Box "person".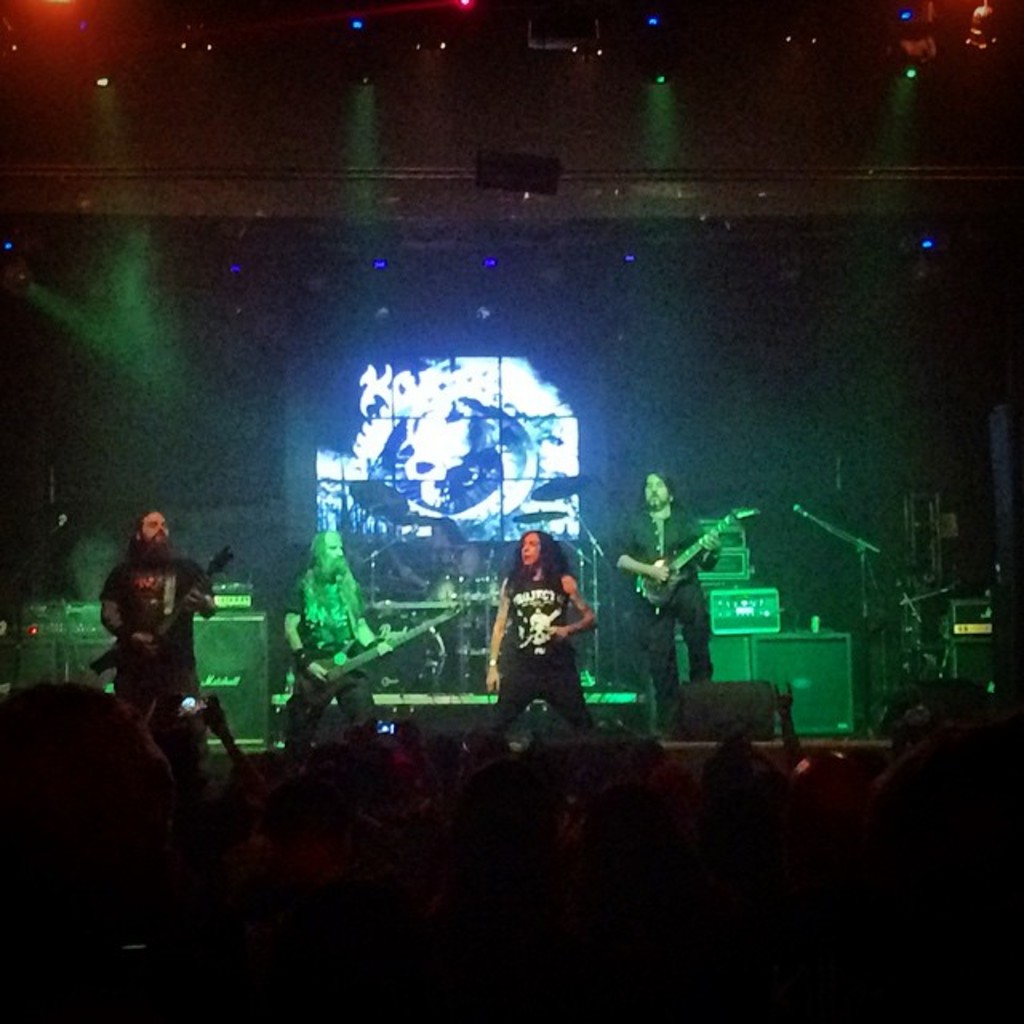
[99, 514, 218, 774].
